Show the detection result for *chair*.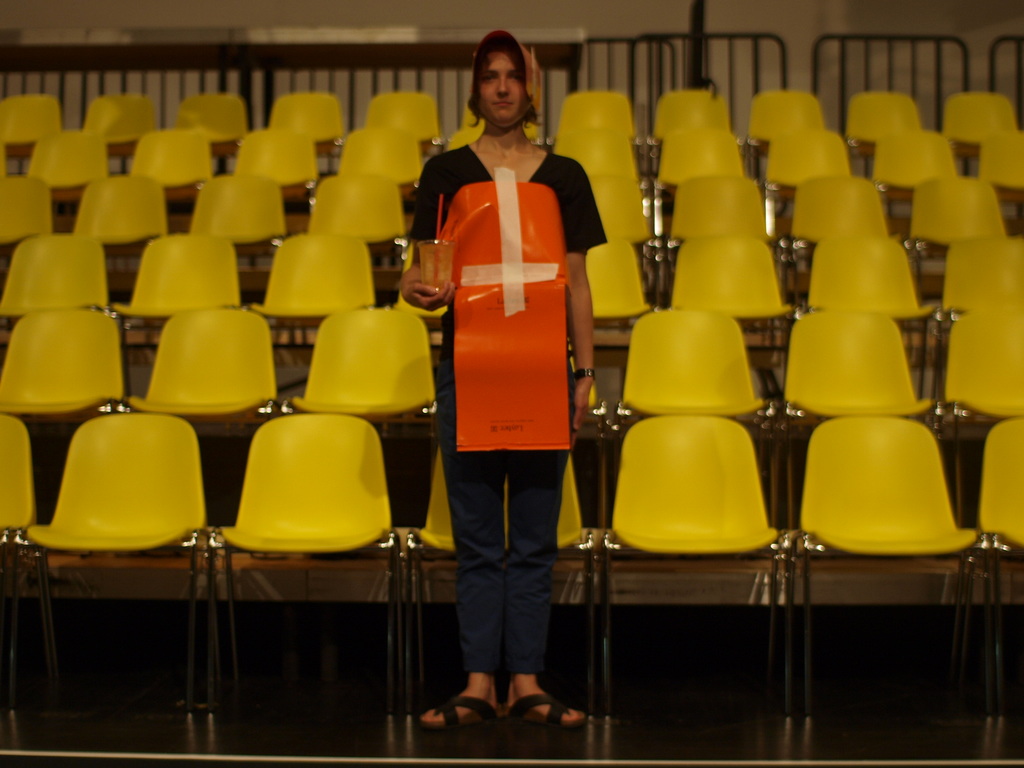
(left=545, top=127, right=644, bottom=172).
